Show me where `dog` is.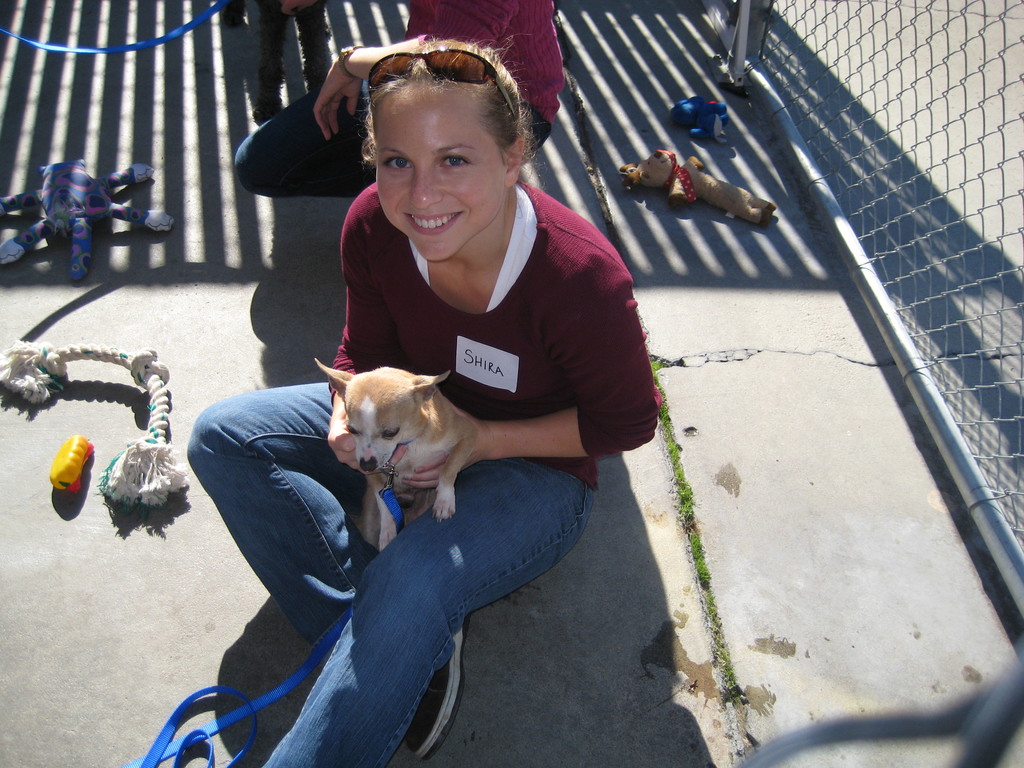
`dog` is at bbox=[215, 0, 334, 127].
